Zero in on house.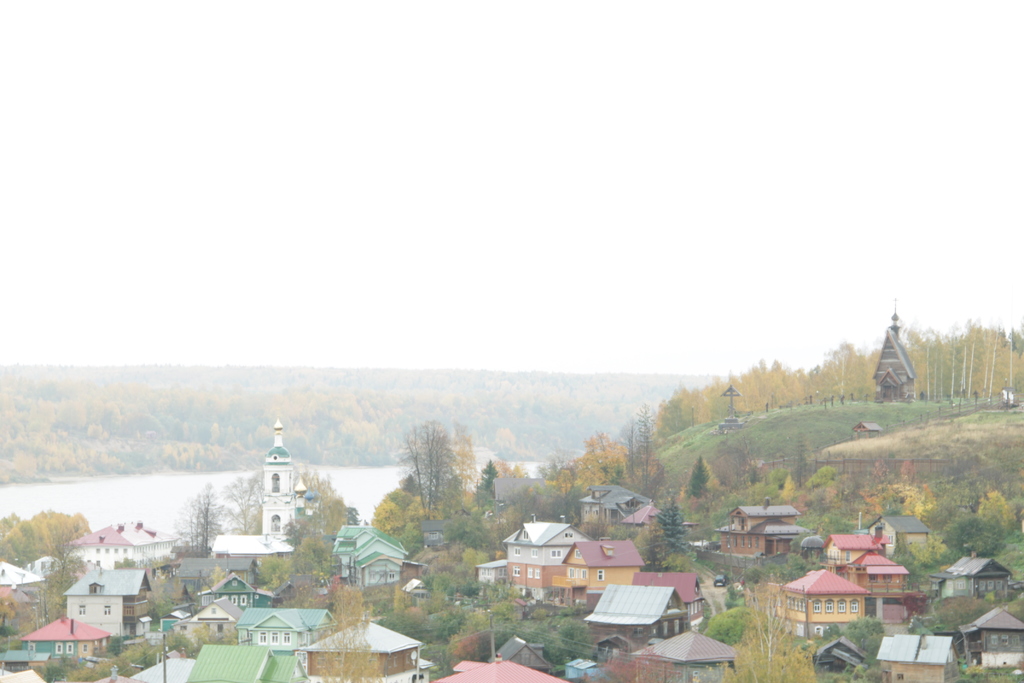
Zeroed in: 0 649 49 673.
